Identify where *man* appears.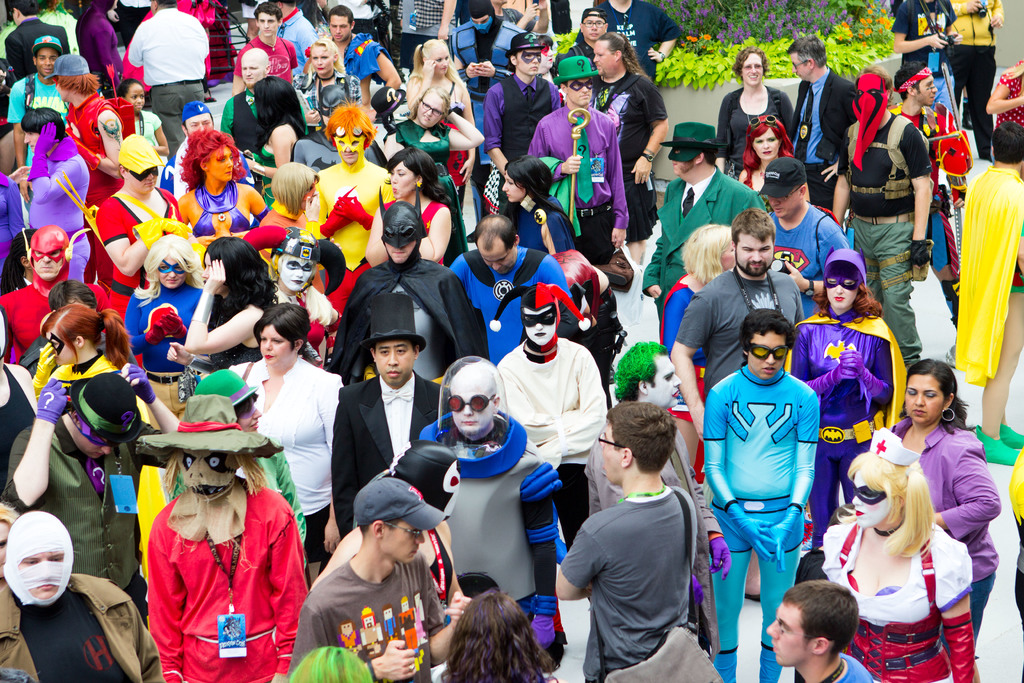
Appears at 232, 8, 296, 94.
